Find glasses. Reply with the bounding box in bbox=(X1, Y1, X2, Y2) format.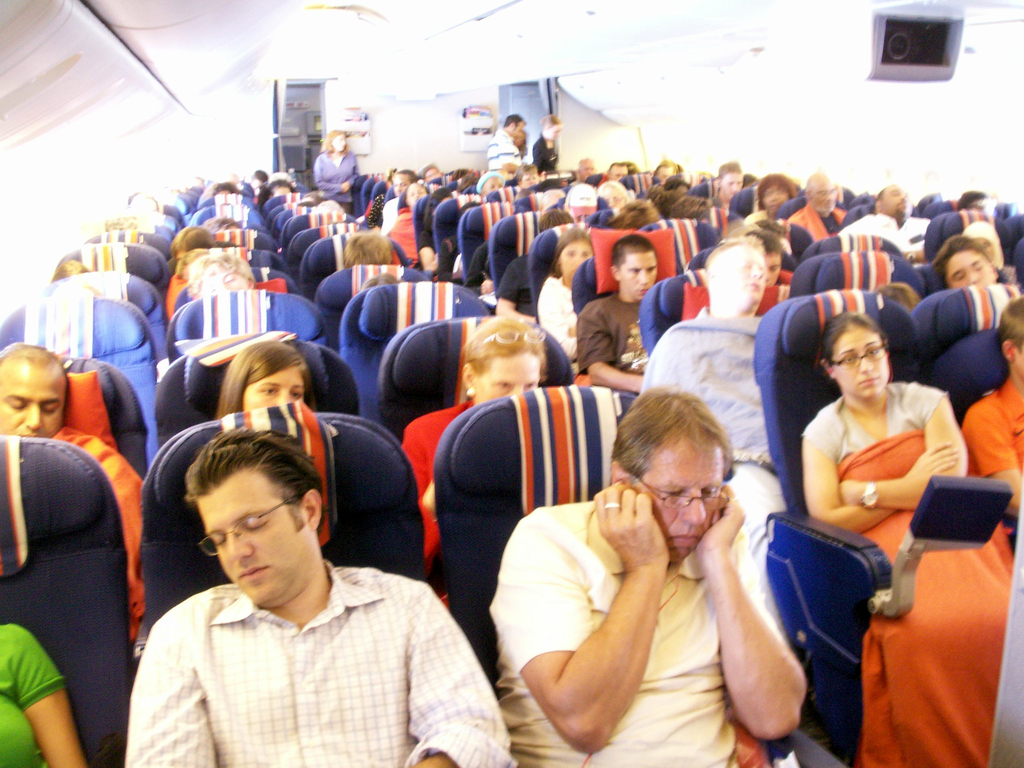
bbox=(476, 327, 551, 347).
